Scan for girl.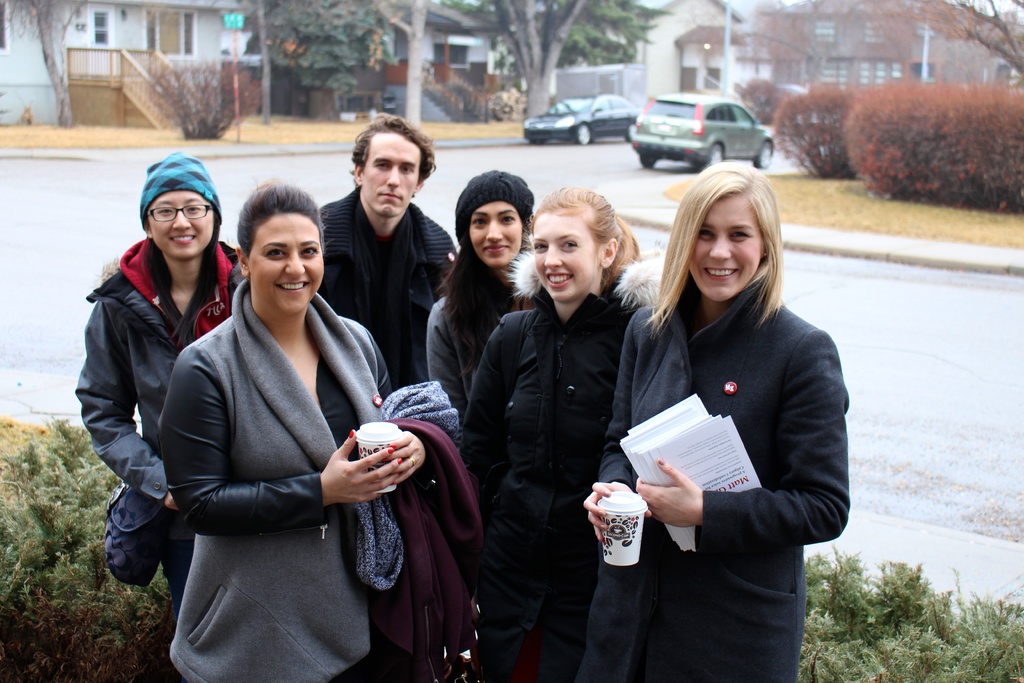
Scan result: (left=461, top=184, right=668, bottom=682).
